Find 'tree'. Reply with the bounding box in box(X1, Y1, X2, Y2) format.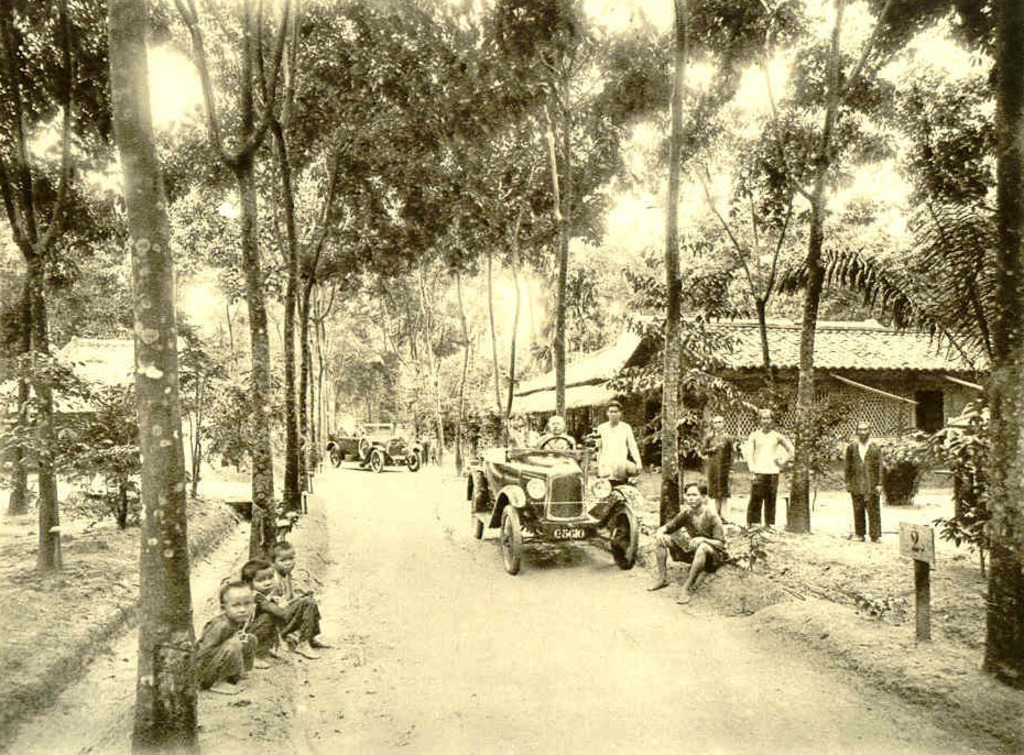
box(129, 0, 199, 754).
